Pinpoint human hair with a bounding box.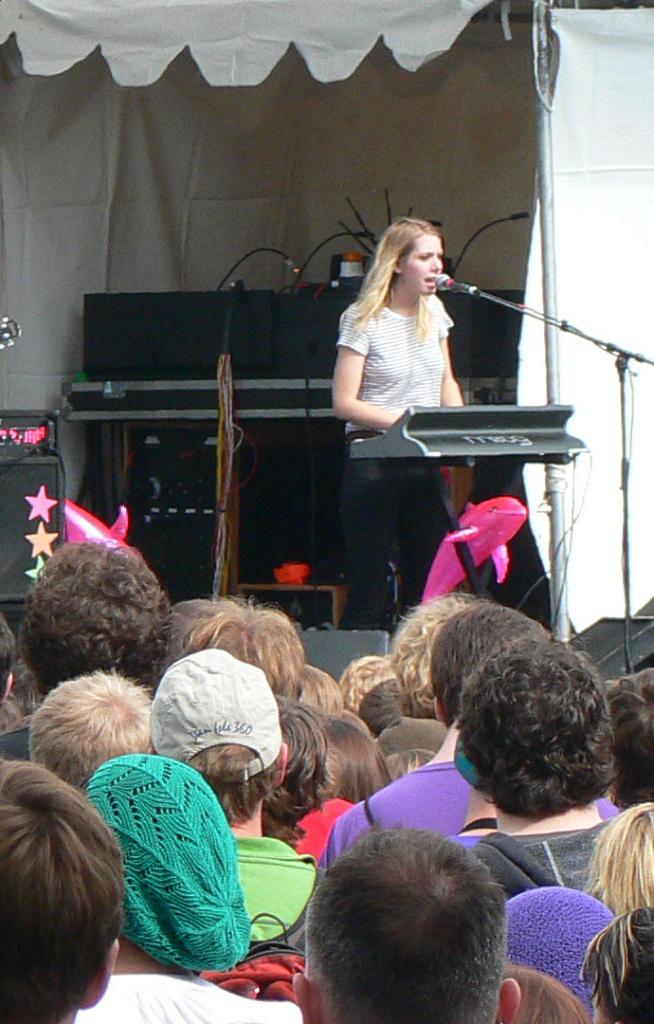
501/963/591/1023.
